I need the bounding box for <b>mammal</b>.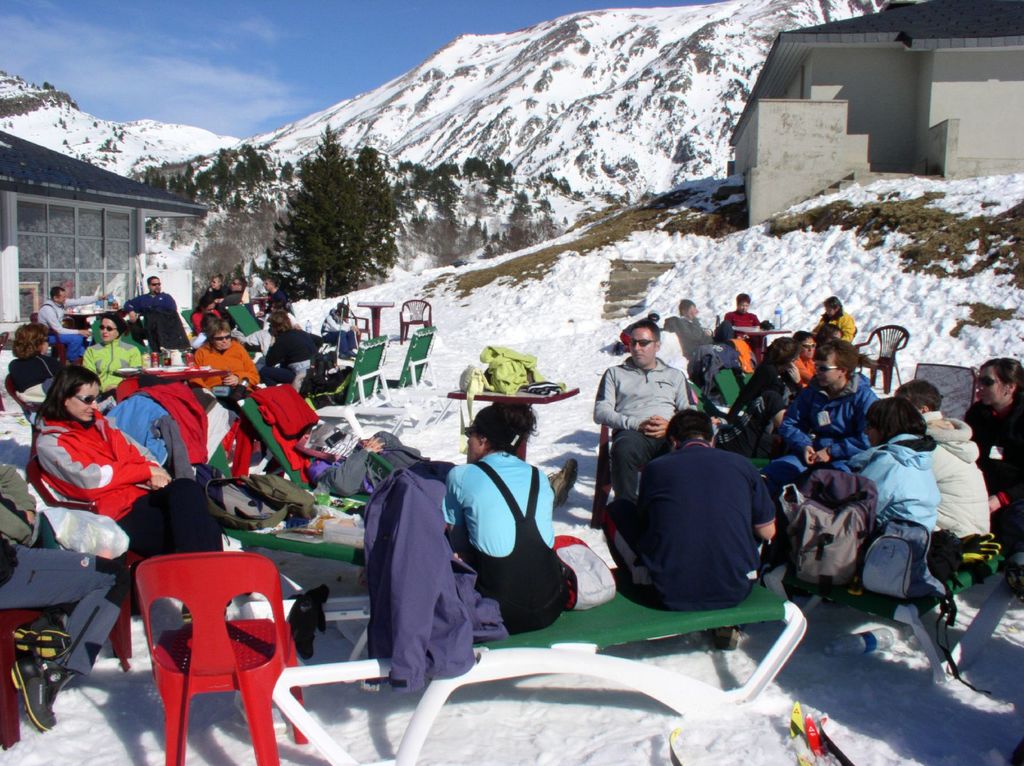
Here it is: l=36, t=285, r=93, b=355.
